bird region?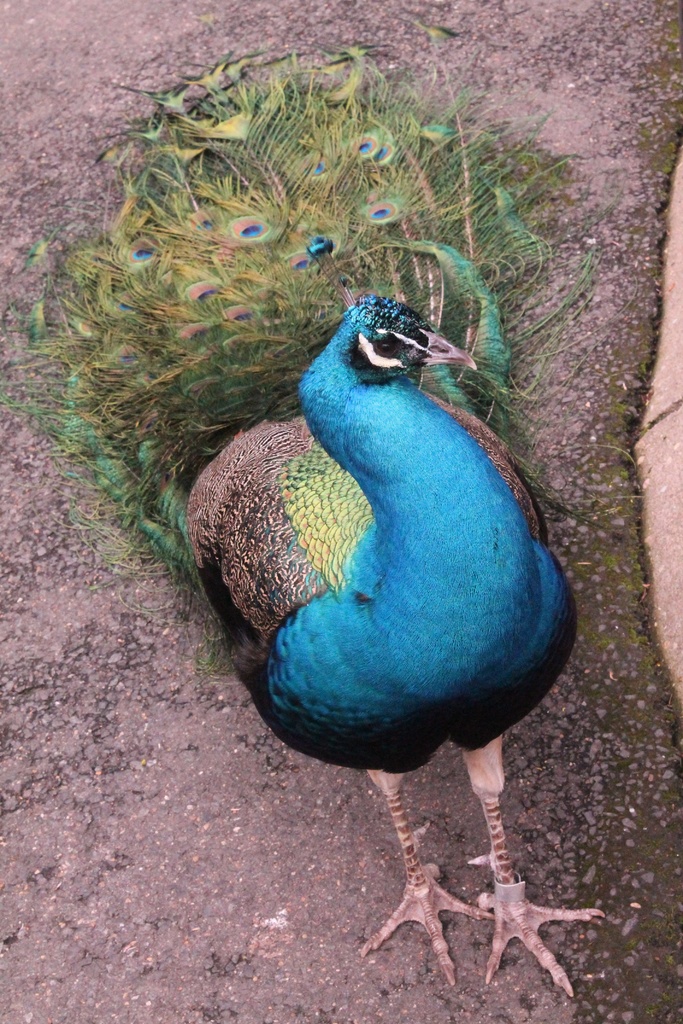
detection(0, 44, 630, 1000)
